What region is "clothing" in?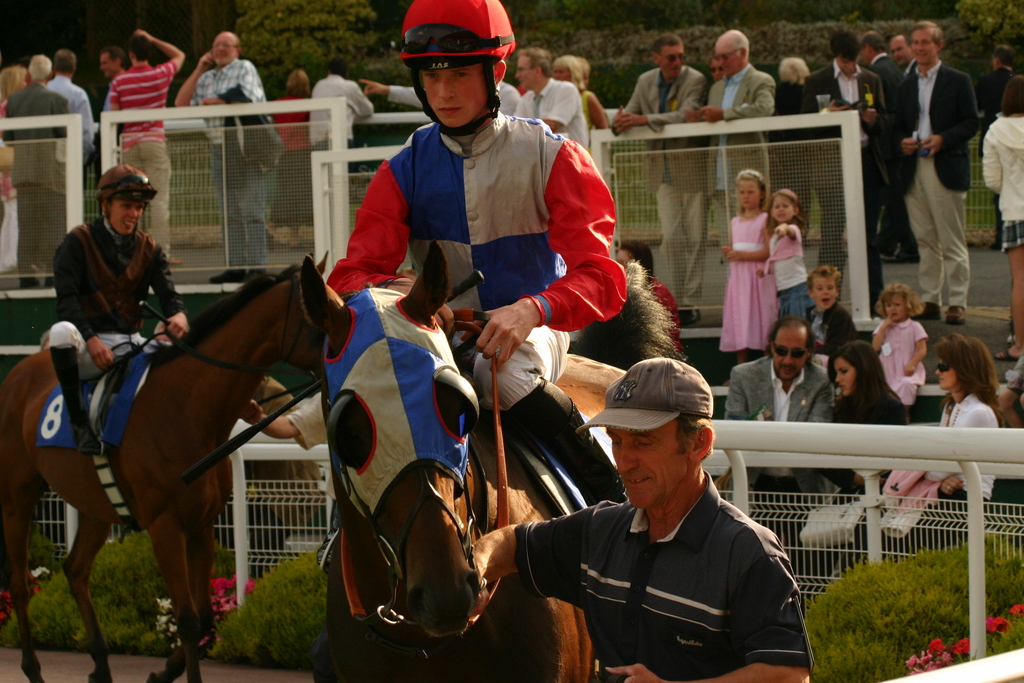
<box>331,119,622,524</box>.
